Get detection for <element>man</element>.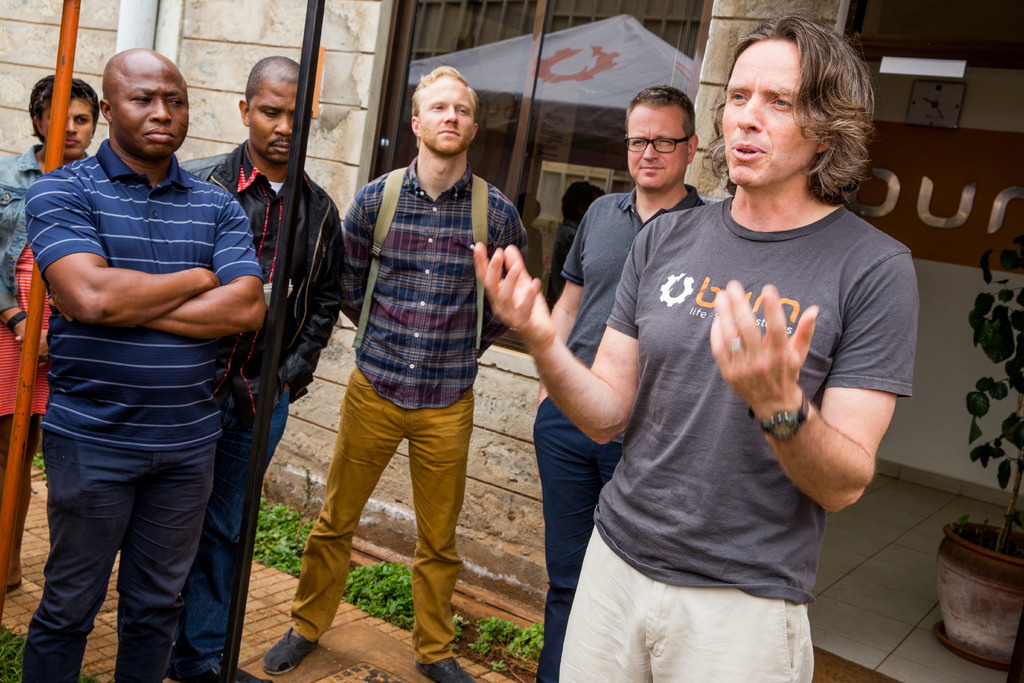
Detection: select_region(471, 19, 915, 682).
